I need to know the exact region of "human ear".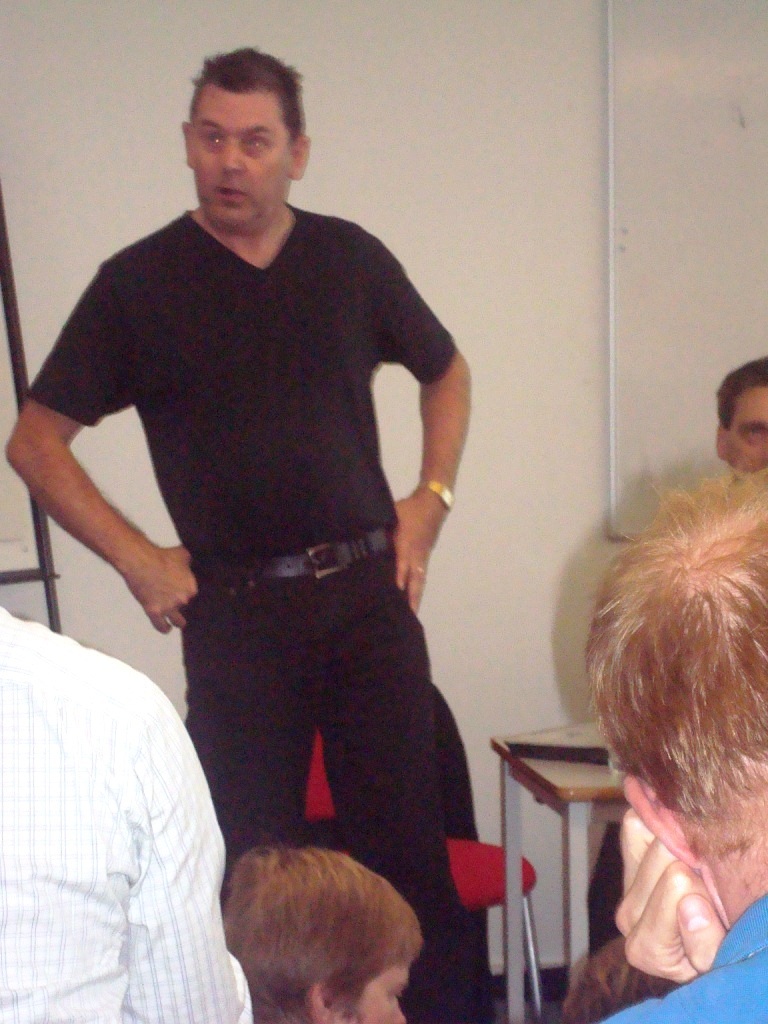
Region: bbox(717, 424, 729, 462).
